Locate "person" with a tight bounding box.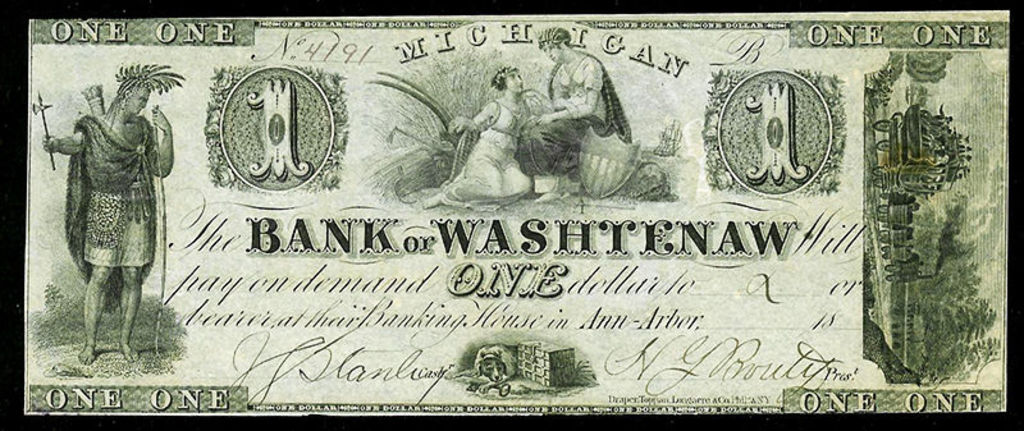
419,59,538,210.
